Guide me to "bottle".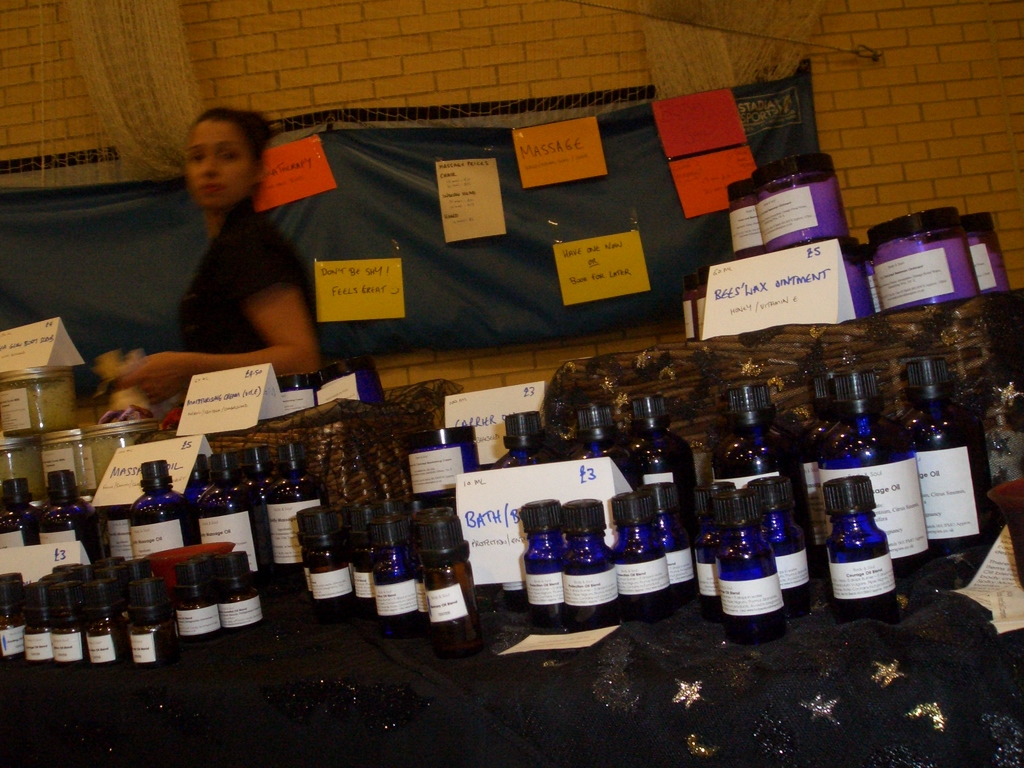
Guidance: [813,373,929,570].
